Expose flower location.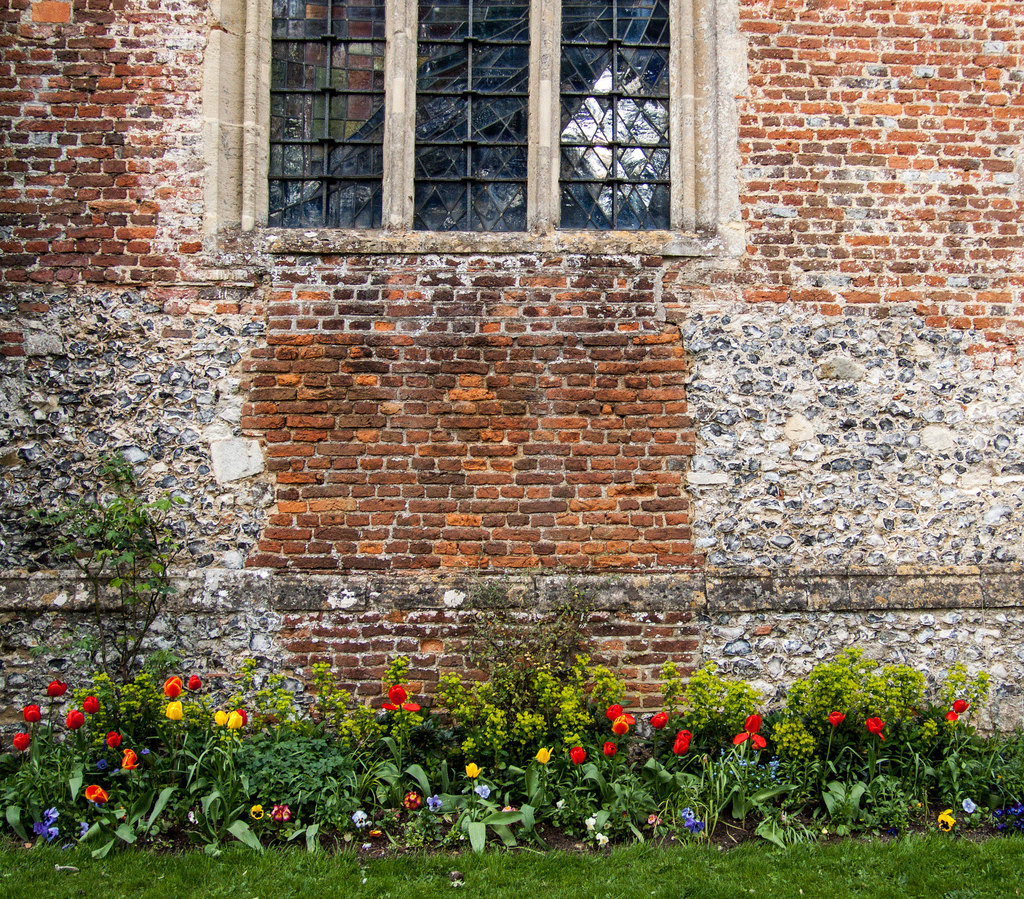
Exposed at 120 748 141 768.
